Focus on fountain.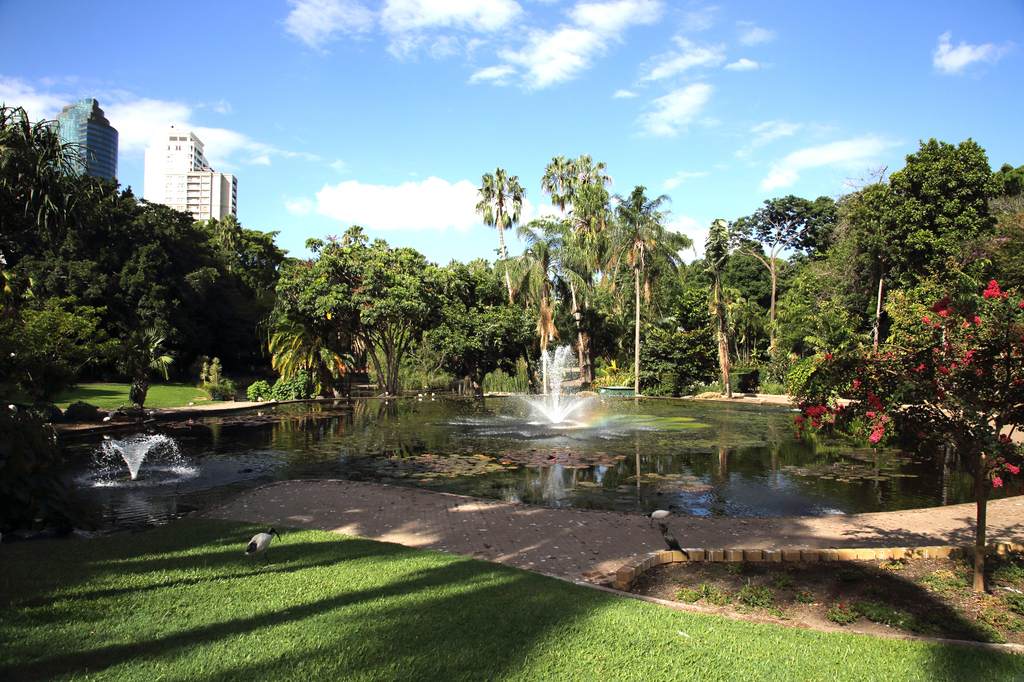
Focused at <region>98, 422, 177, 489</region>.
